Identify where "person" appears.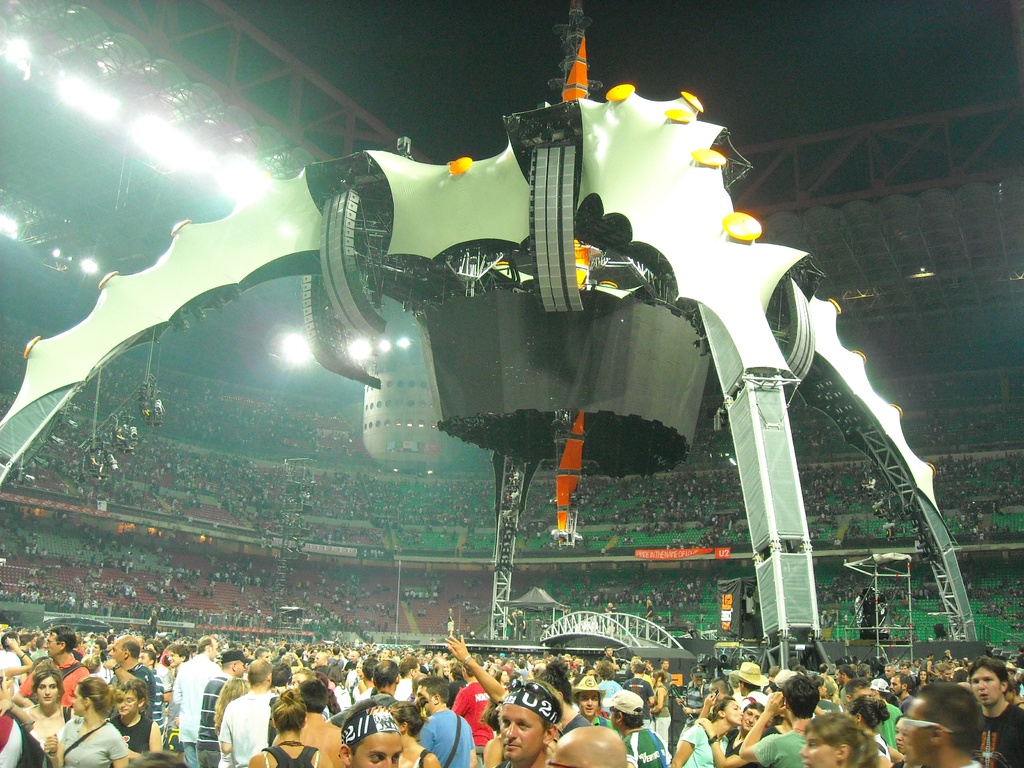
Appears at box=[168, 641, 190, 734].
